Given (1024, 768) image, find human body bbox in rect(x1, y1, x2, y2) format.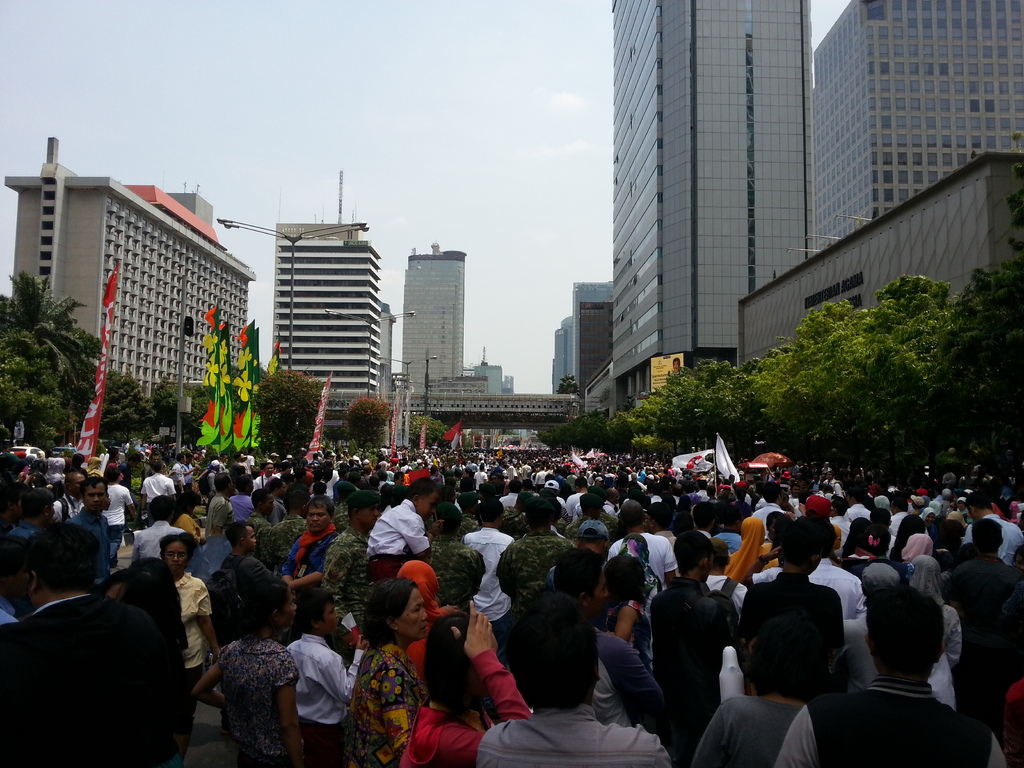
rect(594, 474, 604, 497).
